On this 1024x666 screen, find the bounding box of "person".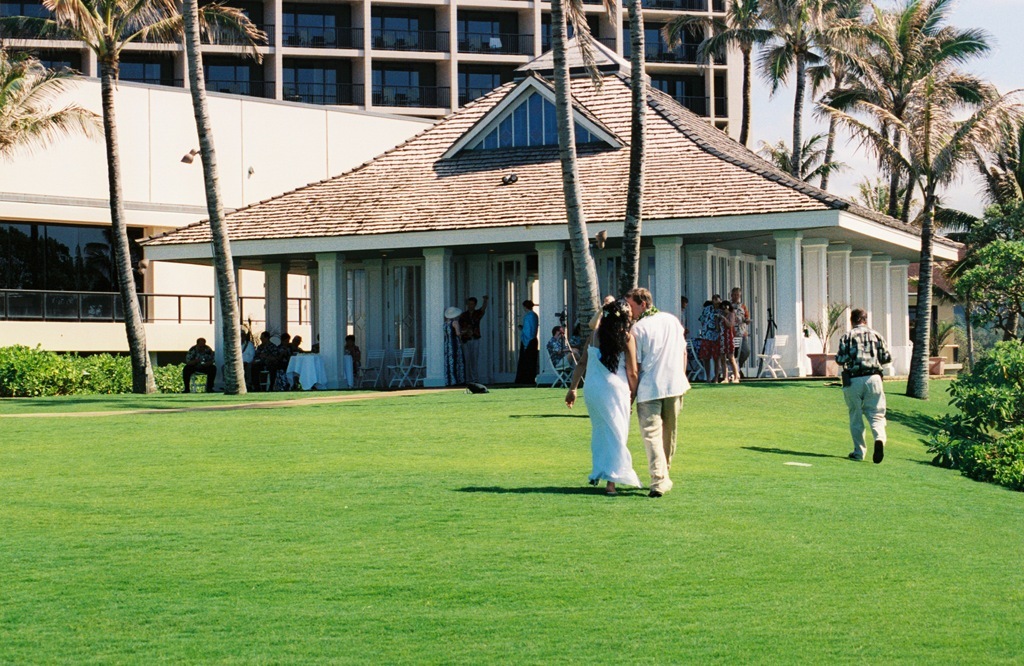
Bounding box: BBox(621, 284, 689, 498).
